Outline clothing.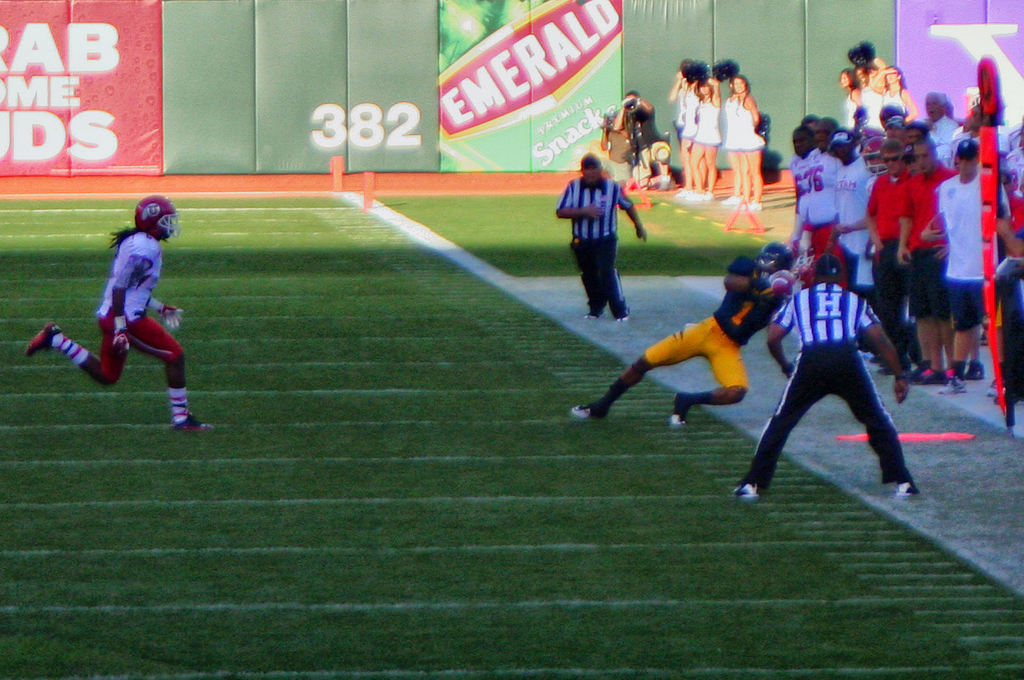
Outline: <region>92, 227, 191, 387</region>.
